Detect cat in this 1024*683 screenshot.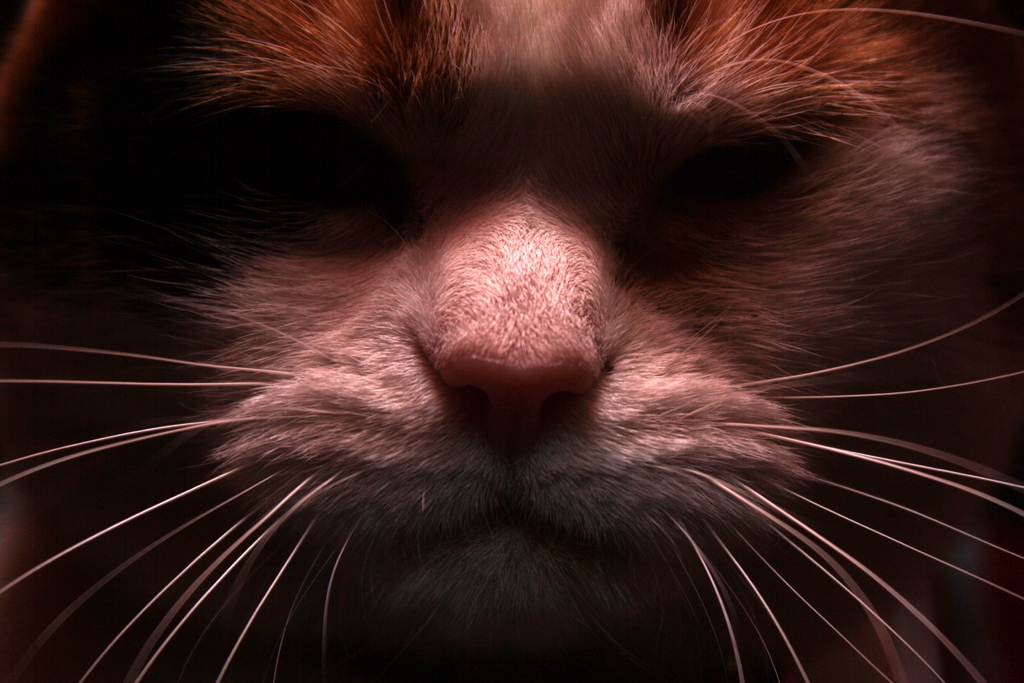
Detection: (0, 0, 1023, 682).
